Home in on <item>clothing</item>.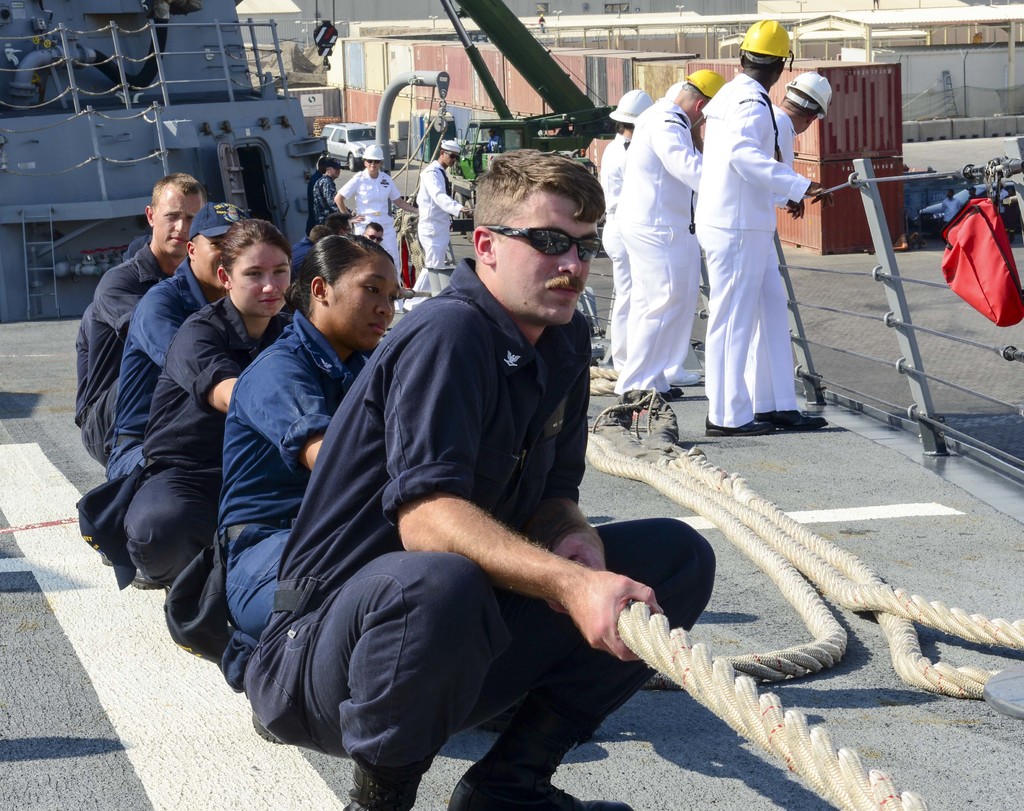
Homed in at box(701, 69, 816, 433).
